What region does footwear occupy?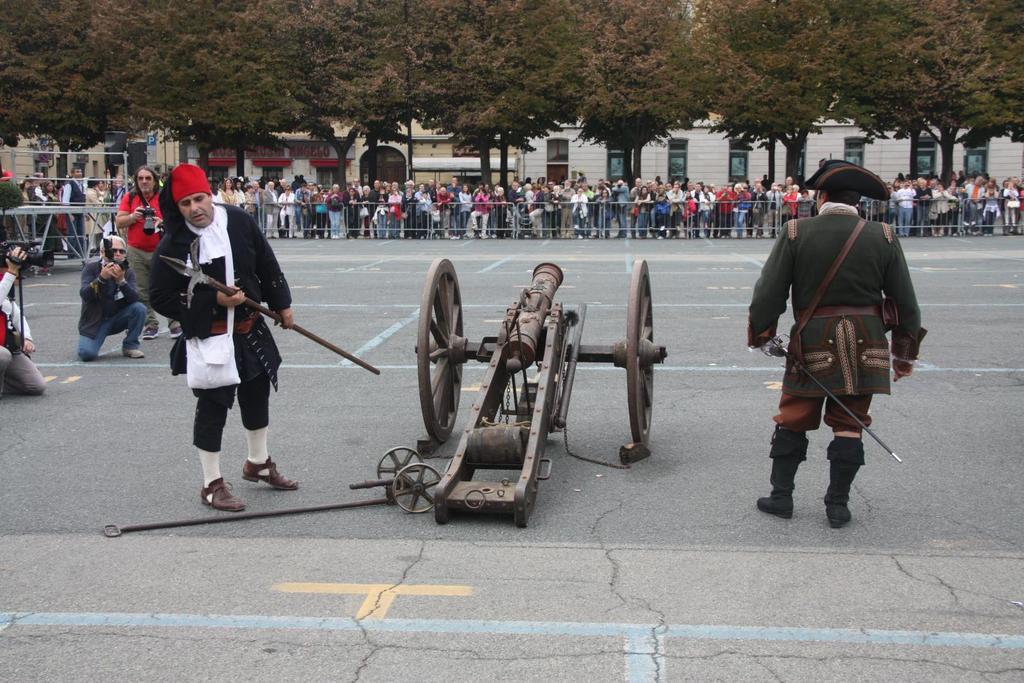
x1=120, y1=346, x2=148, y2=361.
